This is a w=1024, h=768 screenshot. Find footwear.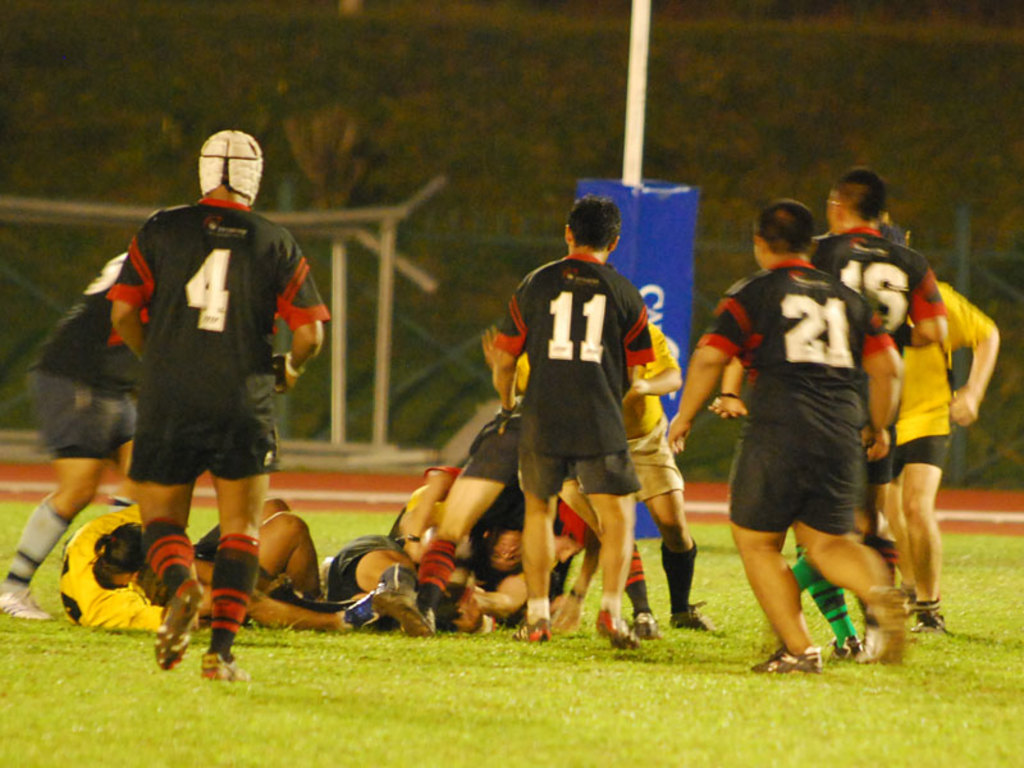
Bounding box: <bbox>515, 617, 556, 643</bbox>.
